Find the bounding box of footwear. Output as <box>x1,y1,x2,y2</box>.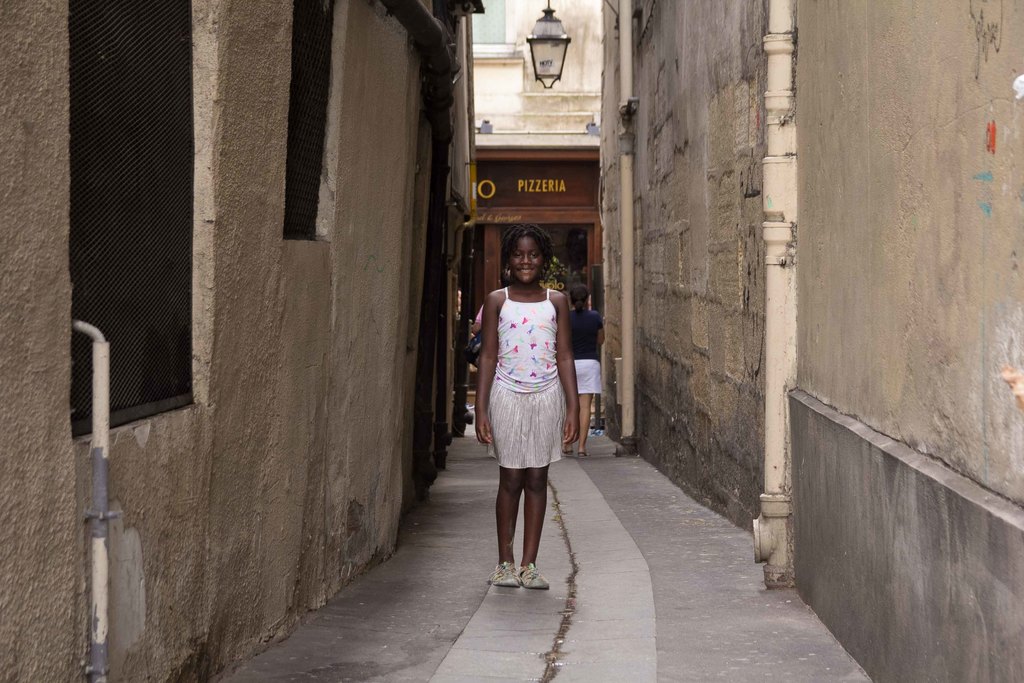
<box>561,449,577,457</box>.
